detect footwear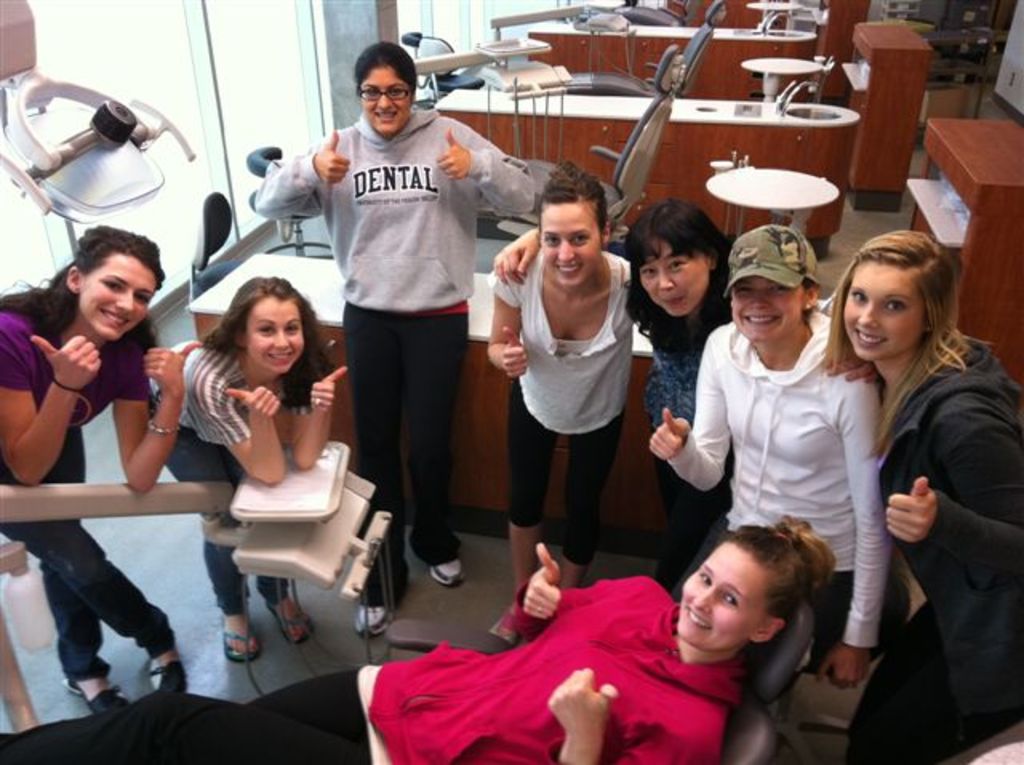
l=270, t=603, r=314, b=648
